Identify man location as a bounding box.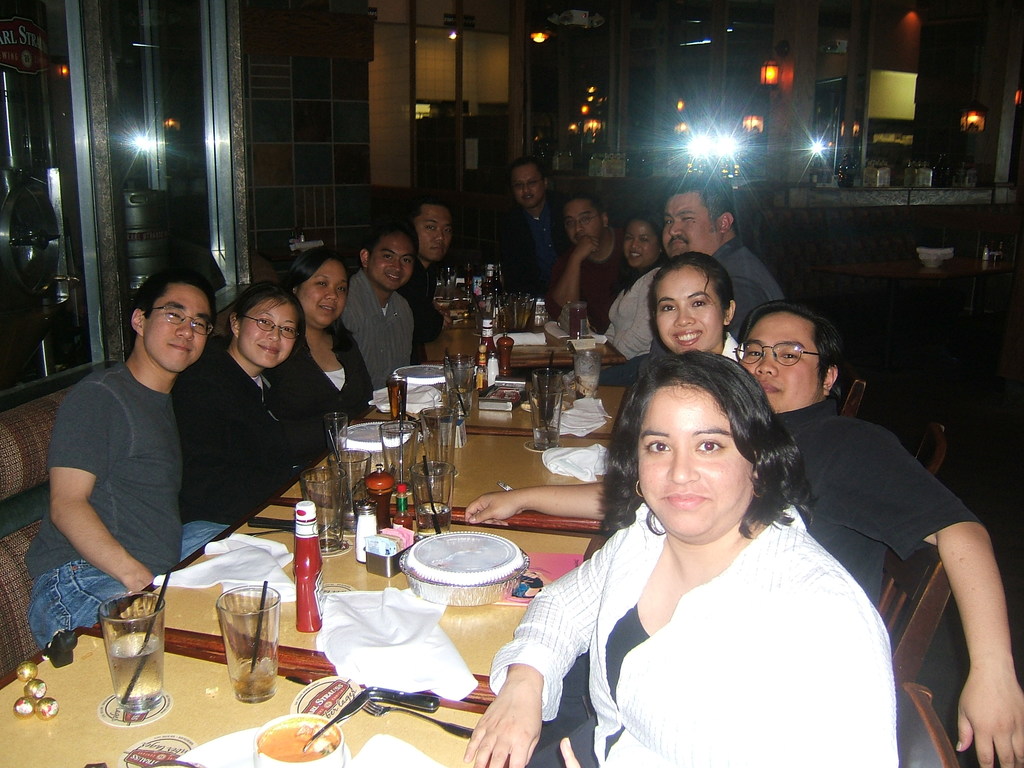
rect(341, 225, 417, 388).
